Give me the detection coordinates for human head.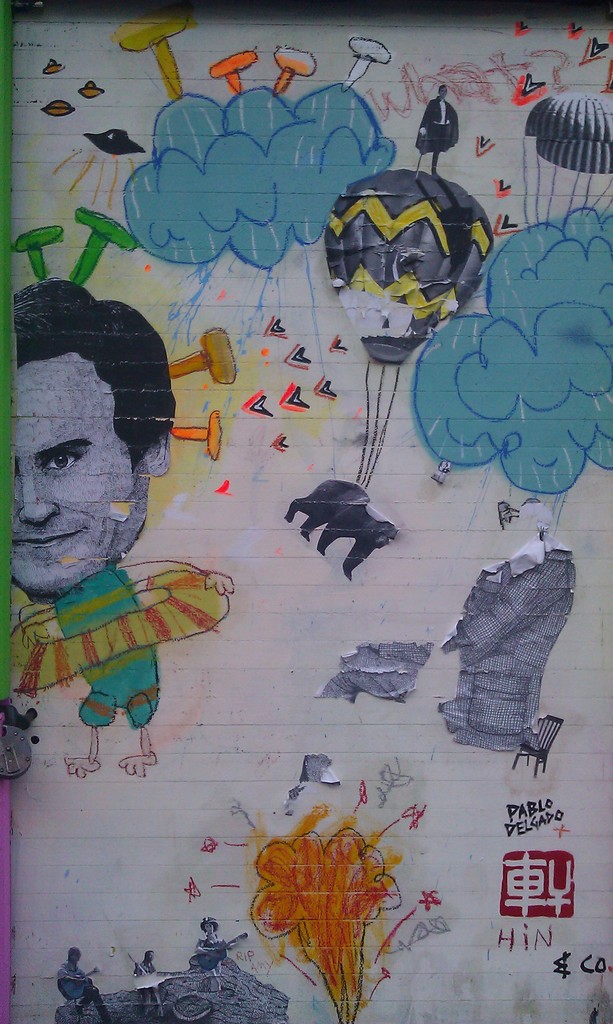
bbox=[63, 947, 85, 968].
